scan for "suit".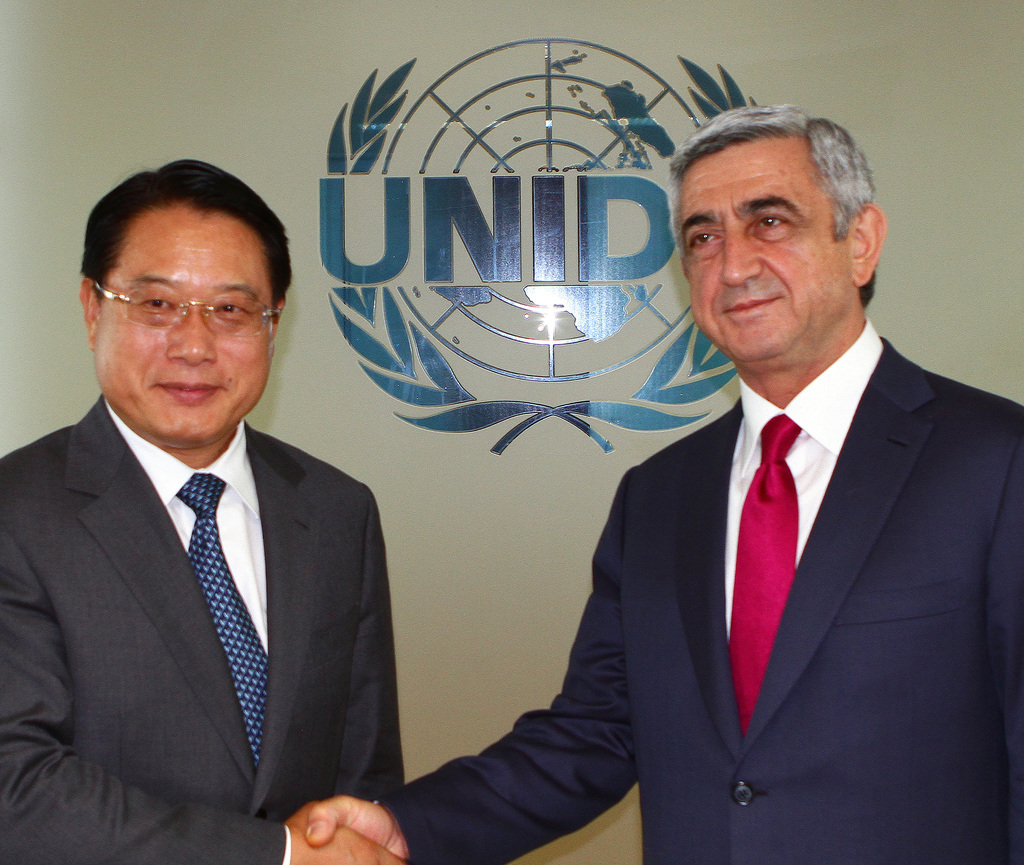
Scan result: detection(372, 319, 1023, 864).
